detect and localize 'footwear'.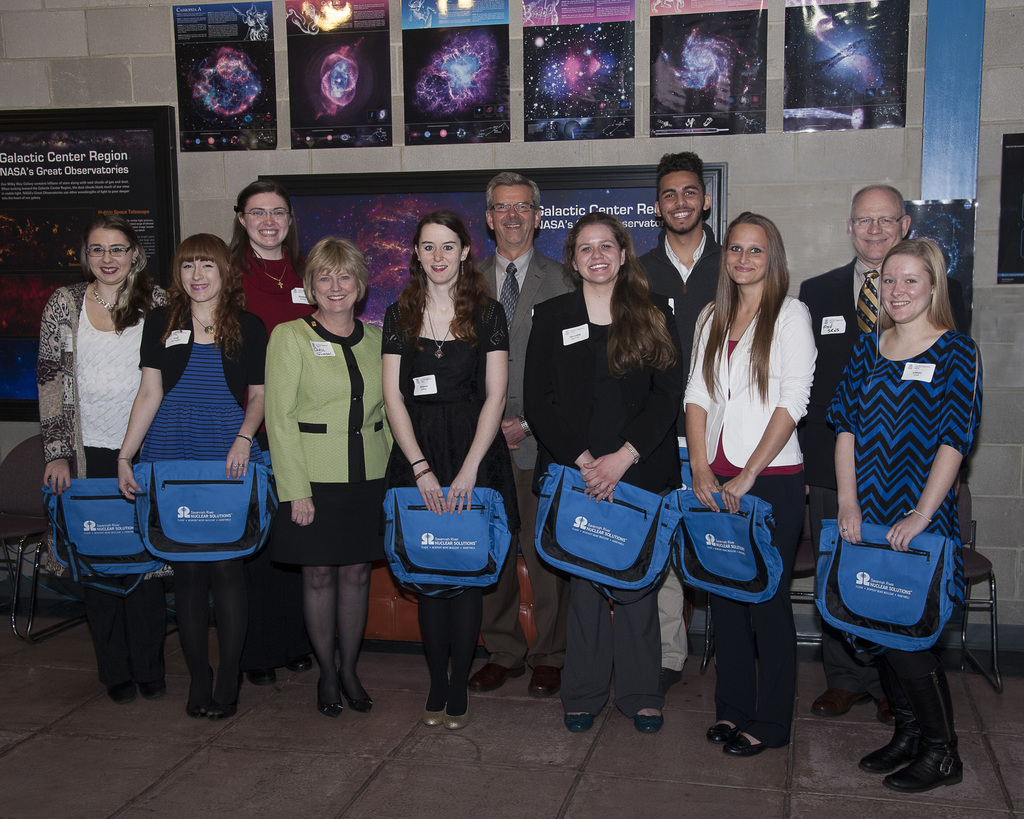
Localized at x1=340 y1=666 x2=372 y2=708.
